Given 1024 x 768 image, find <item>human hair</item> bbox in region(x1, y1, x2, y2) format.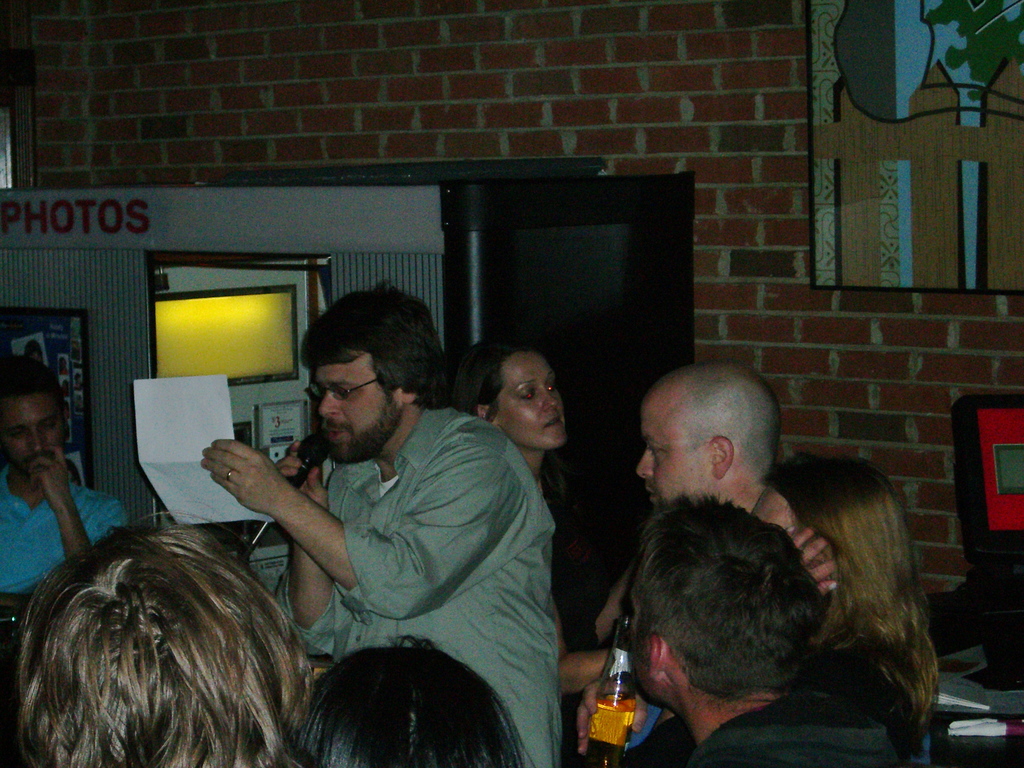
region(3, 360, 60, 400).
